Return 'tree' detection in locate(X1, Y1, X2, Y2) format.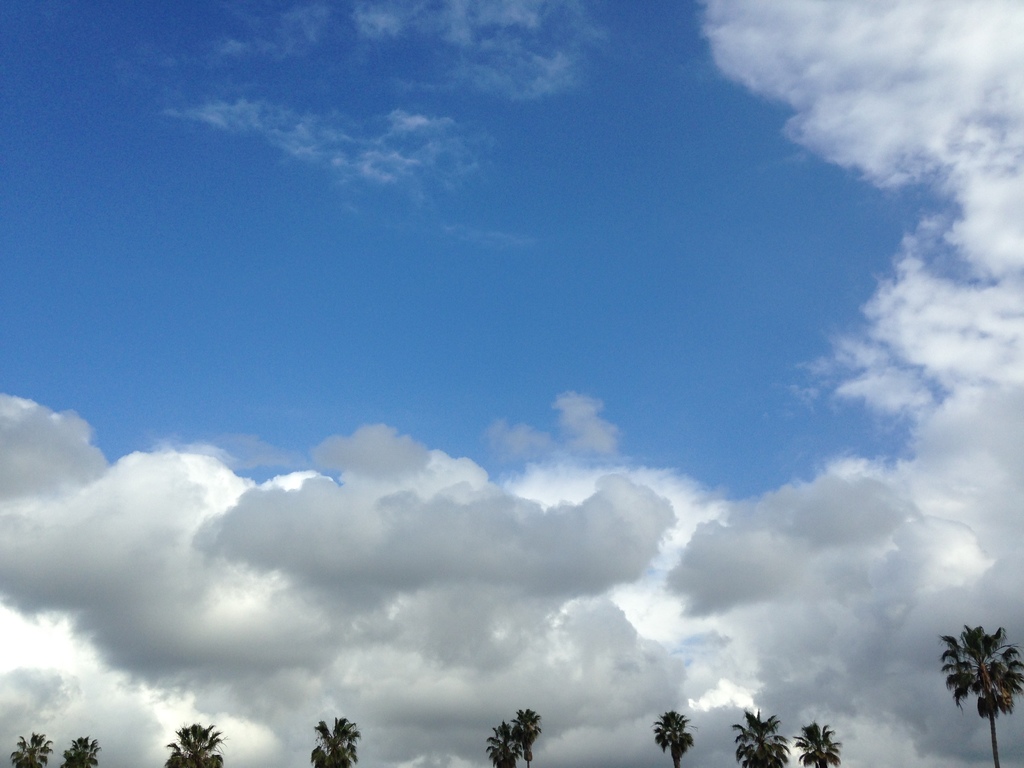
locate(649, 709, 698, 767).
